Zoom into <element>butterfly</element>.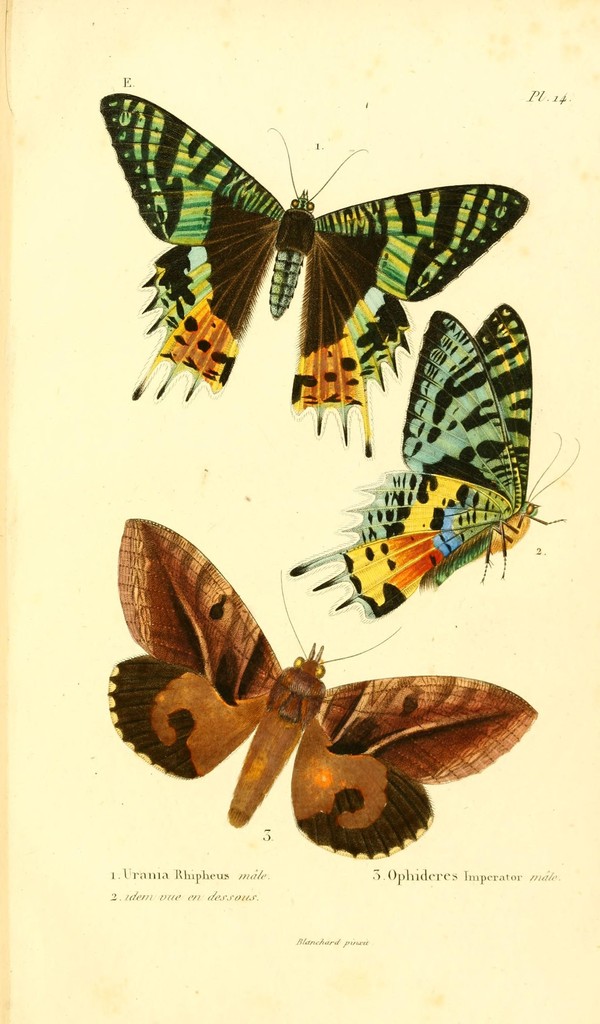
Zoom target: crop(107, 513, 535, 863).
